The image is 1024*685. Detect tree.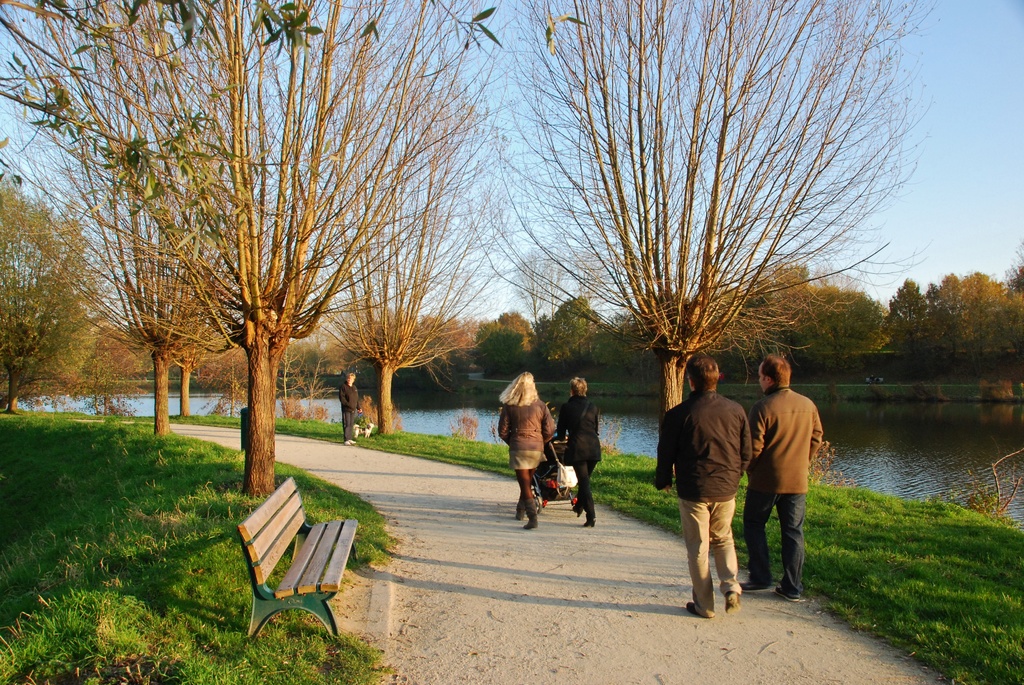
Detection: <box>0,159,123,415</box>.
